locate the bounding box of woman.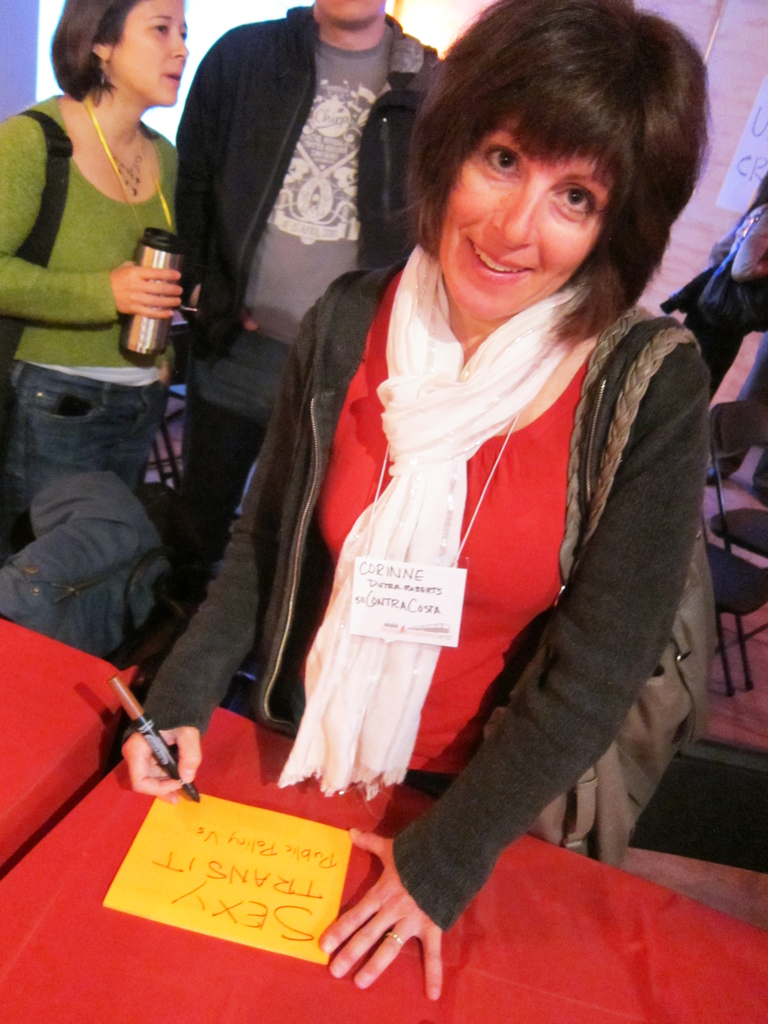
Bounding box: 0, 0, 190, 522.
